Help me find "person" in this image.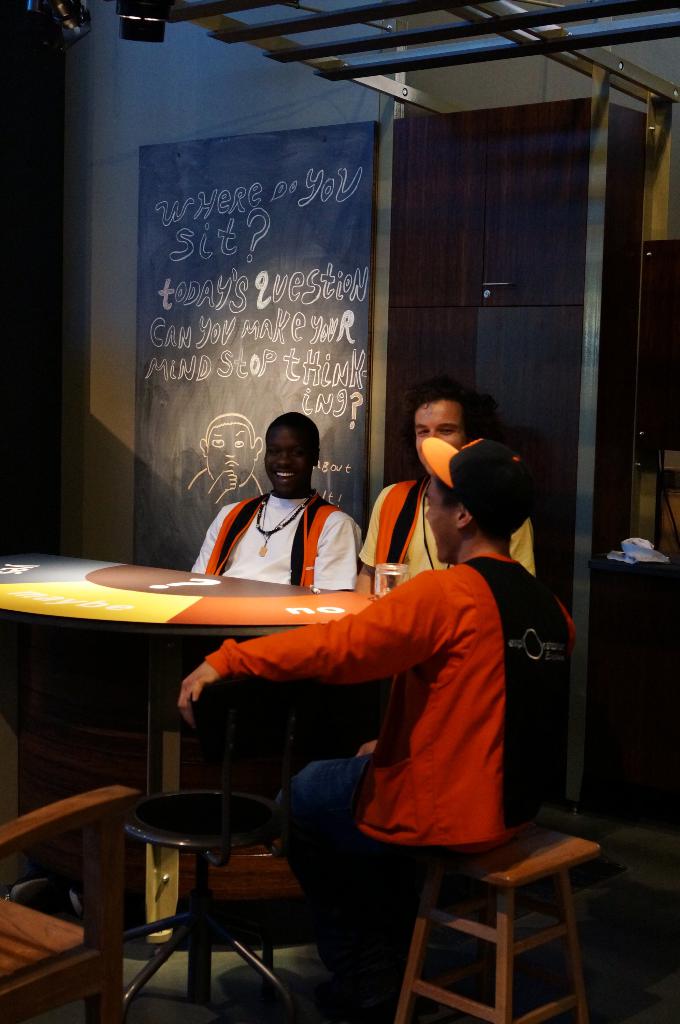
Found it: left=181, top=426, right=592, bottom=939.
